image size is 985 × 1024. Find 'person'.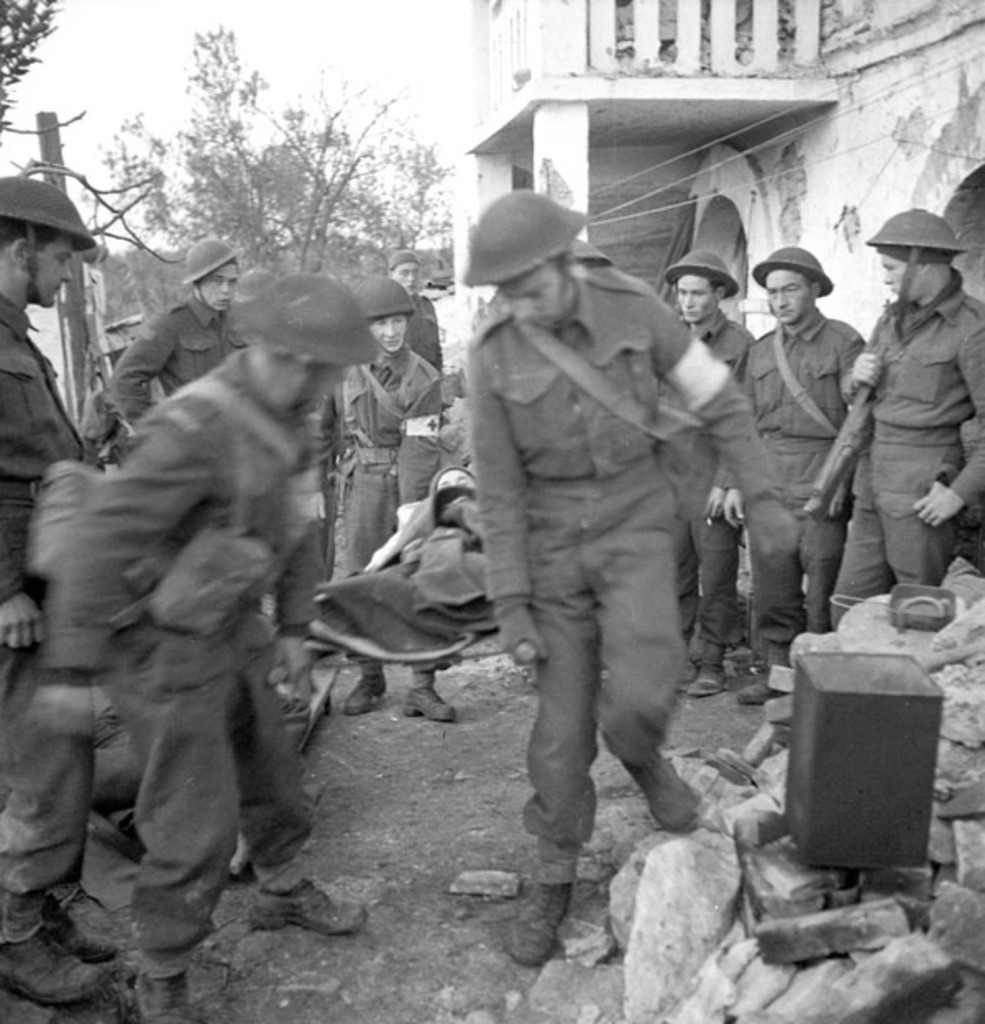
x1=315, y1=274, x2=466, y2=734.
